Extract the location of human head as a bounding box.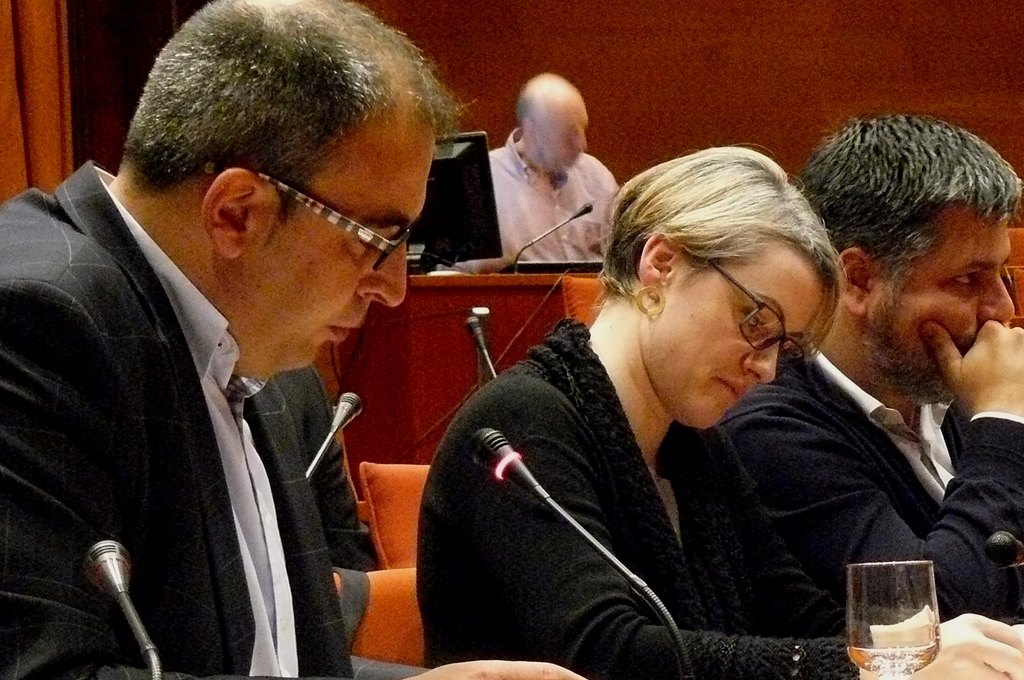
region(518, 72, 594, 172).
